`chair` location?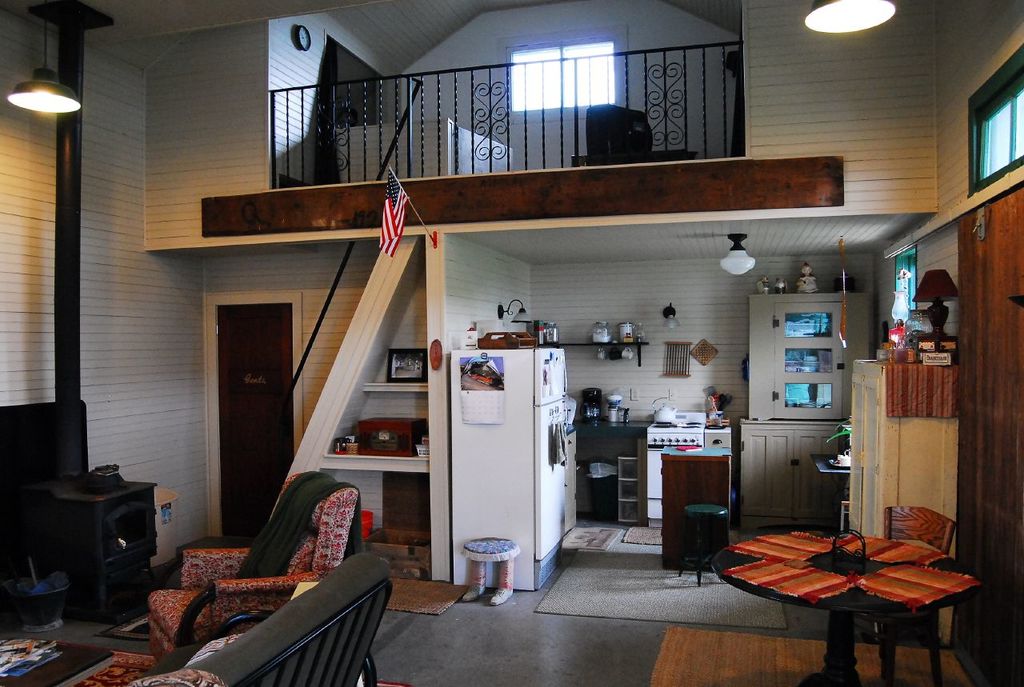
<box>122,517,404,677</box>
